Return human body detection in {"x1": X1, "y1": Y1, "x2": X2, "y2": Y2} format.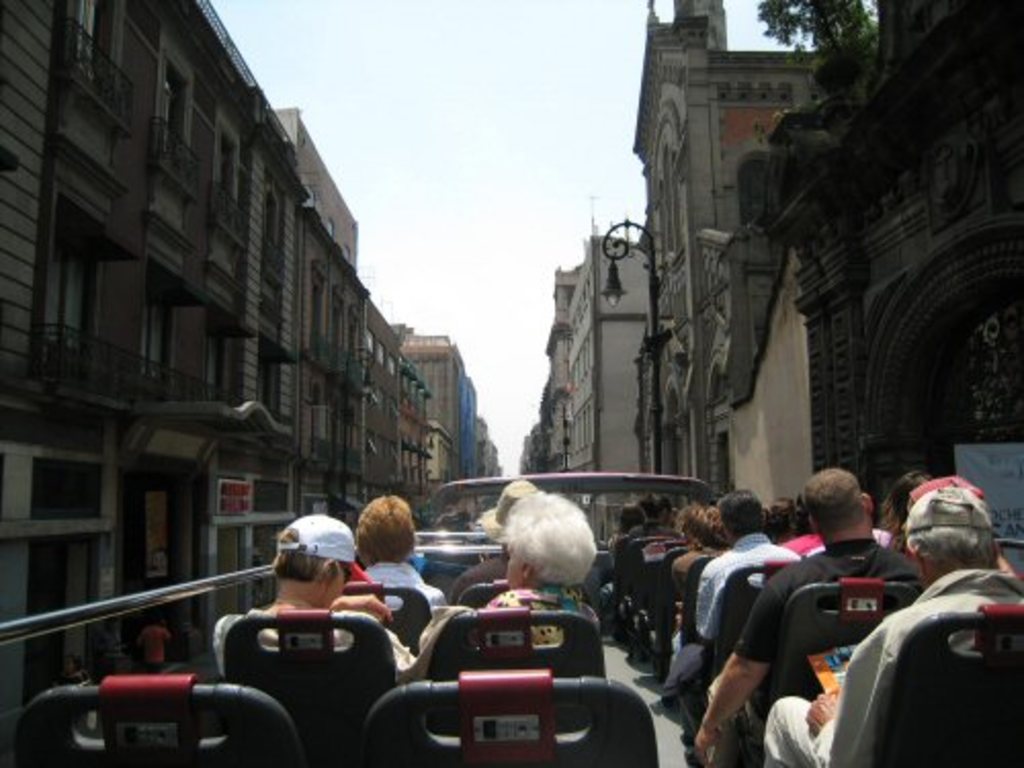
{"x1": 416, "y1": 489, "x2": 596, "y2": 657}.
